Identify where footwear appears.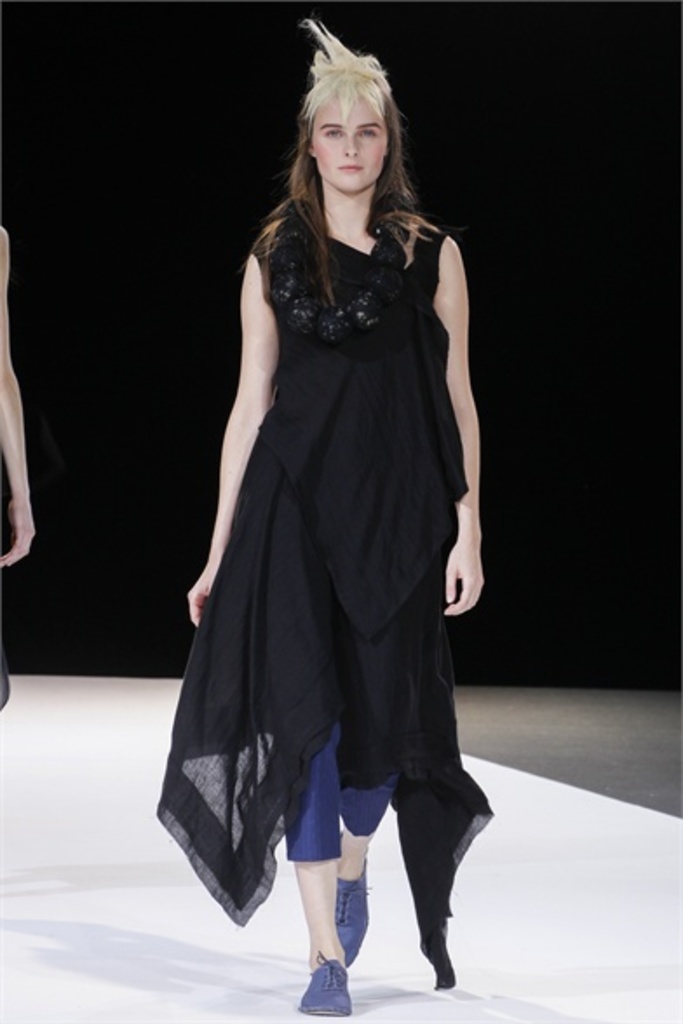
Appears at Rect(301, 944, 361, 1012).
